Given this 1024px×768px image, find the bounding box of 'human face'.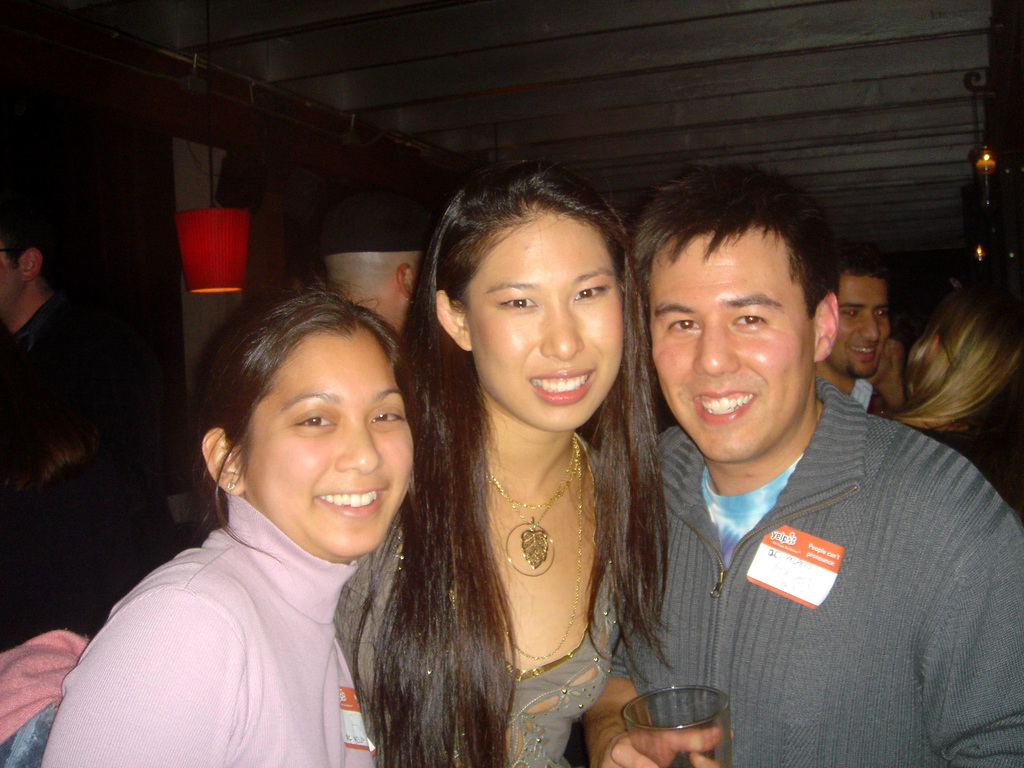
824, 273, 891, 378.
